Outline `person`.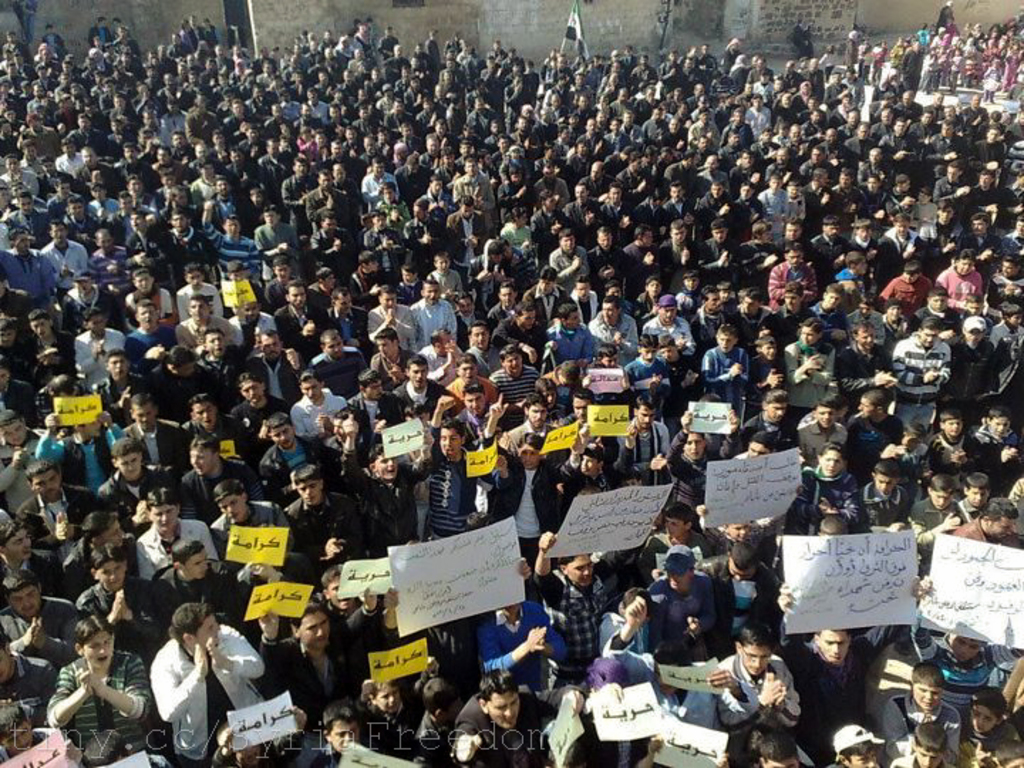
Outline: box=[273, 279, 331, 366].
